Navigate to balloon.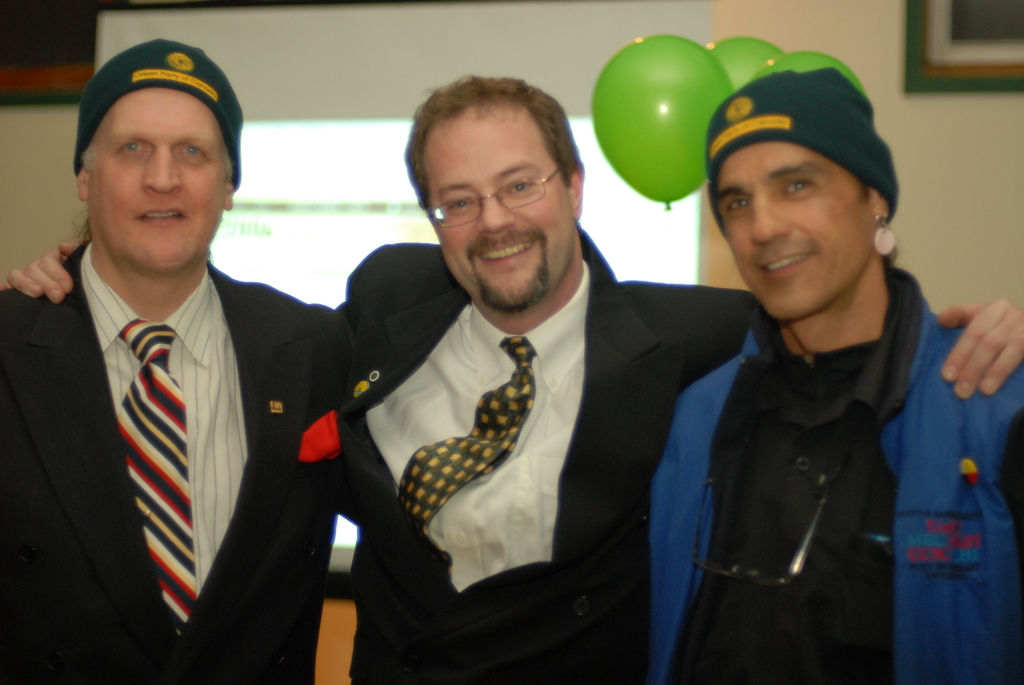
Navigation target: select_region(704, 36, 778, 96).
